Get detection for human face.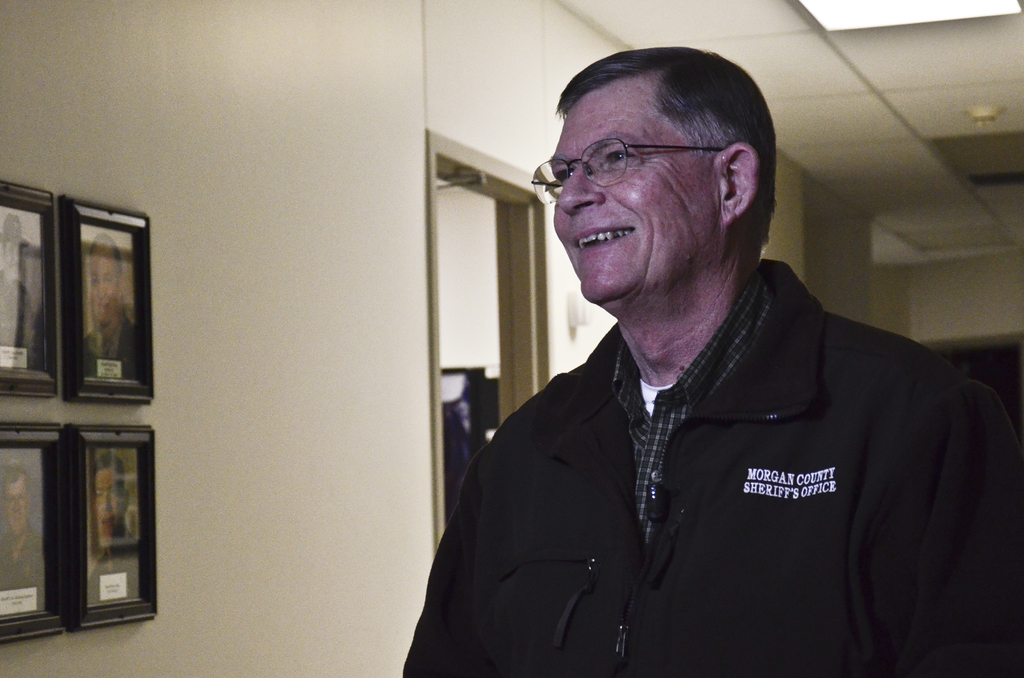
Detection: bbox(90, 251, 120, 327).
